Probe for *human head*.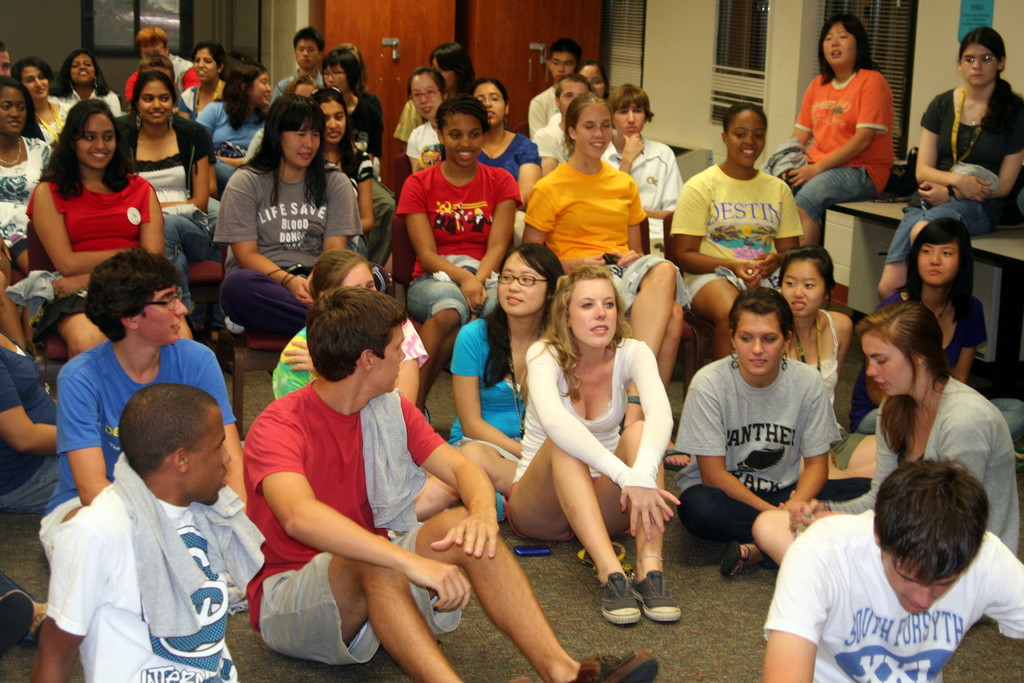
Probe result: {"x1": 854, "y1": 296, "x2": 940, "y2": 400}.
